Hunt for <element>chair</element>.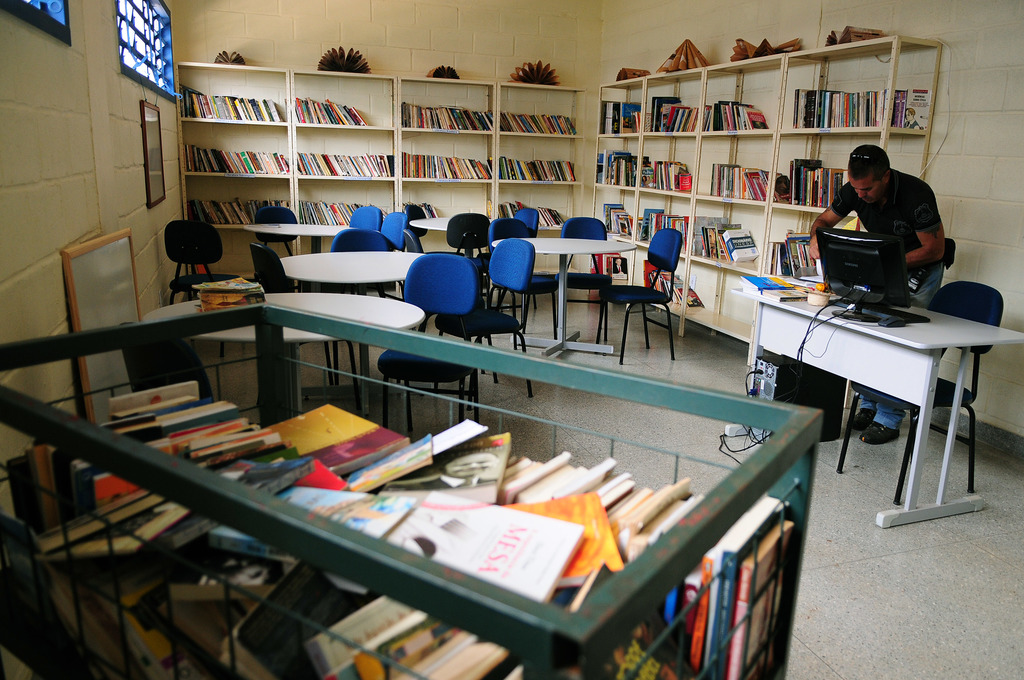
Hunted down at 246, 244, 295, 295.
